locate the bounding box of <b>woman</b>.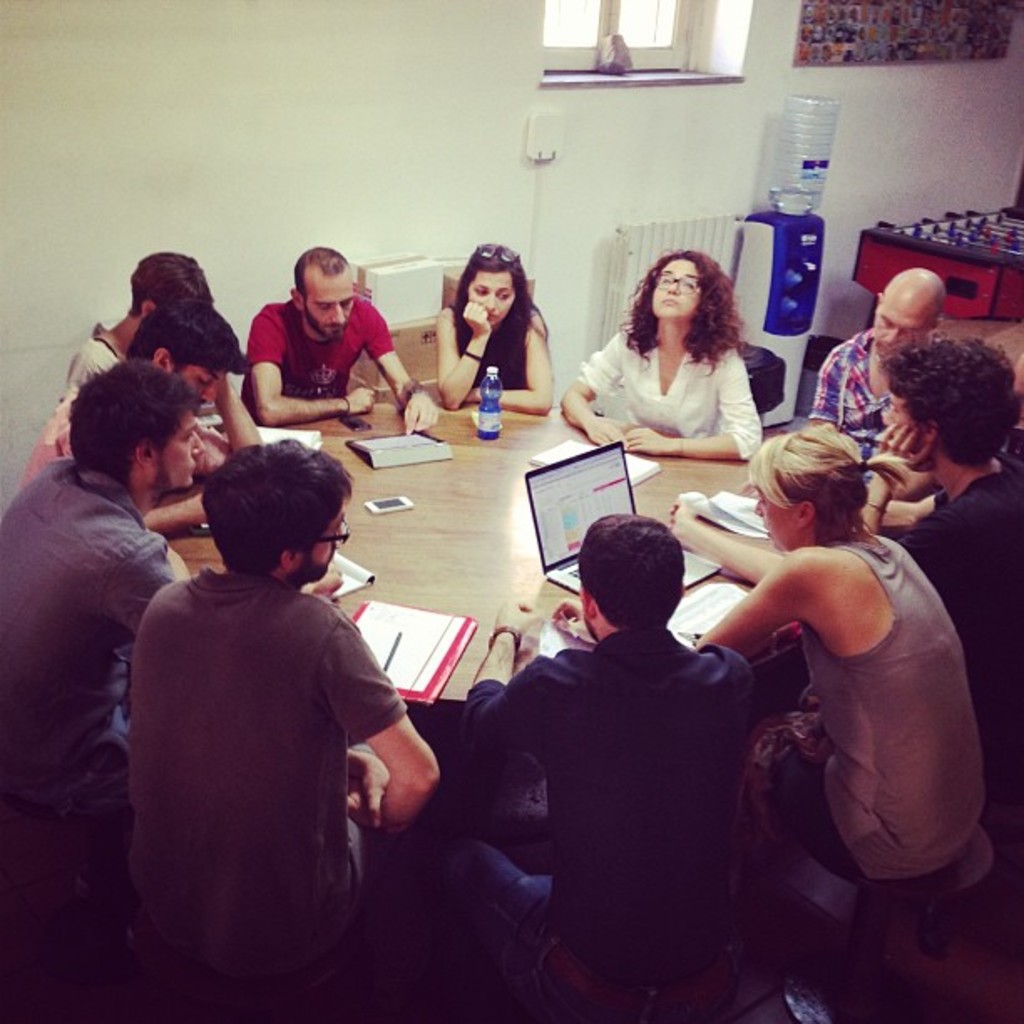
Bounding box: {"x1": 683, "y1": 425, "x2": 994, "y2": 904}.
